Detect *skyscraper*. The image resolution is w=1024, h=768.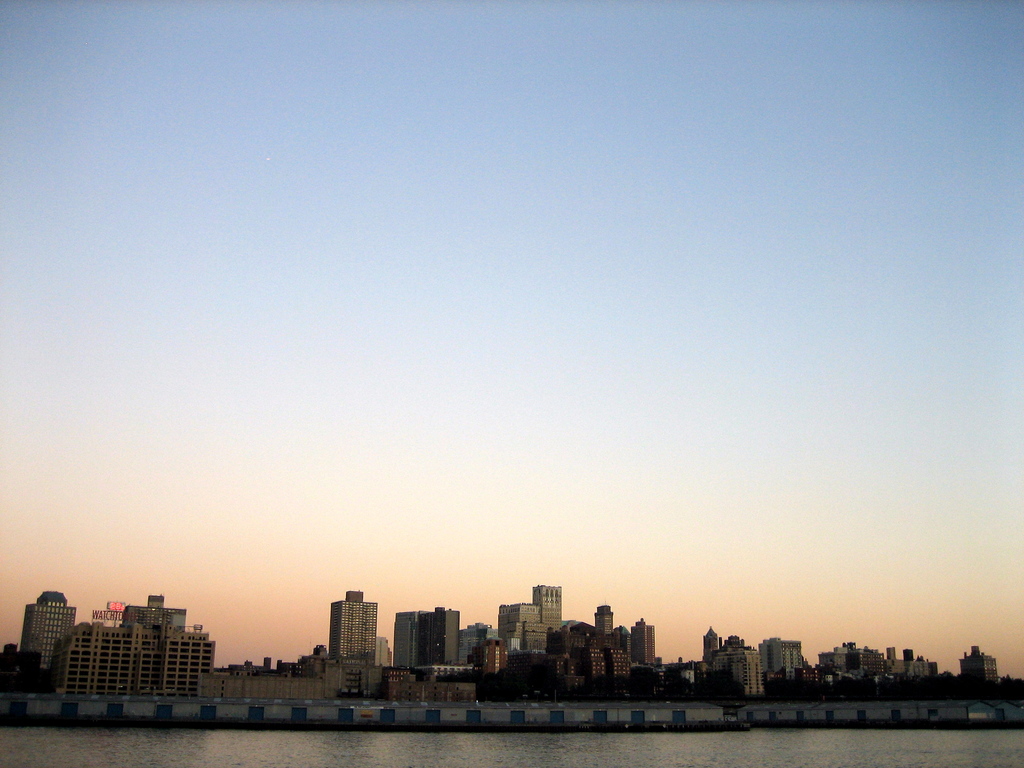
<bbox>331, 589, 378, 695</bbox>.
